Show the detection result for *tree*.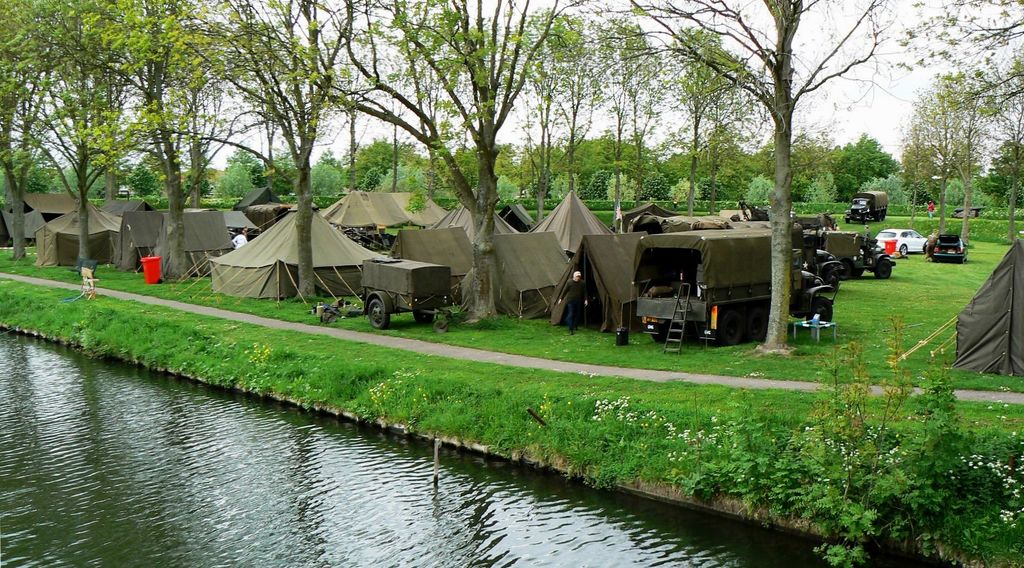
bbox=[593, 138, 670, 211].
